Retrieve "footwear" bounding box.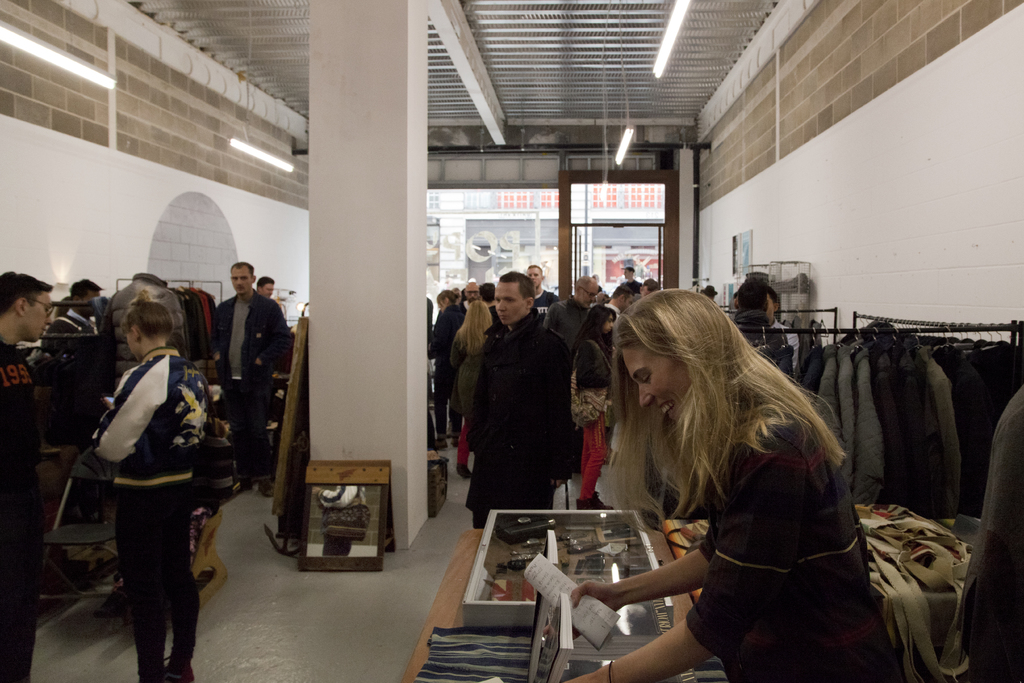
Bounding box: l=259, t=478, r=268, b=494.
